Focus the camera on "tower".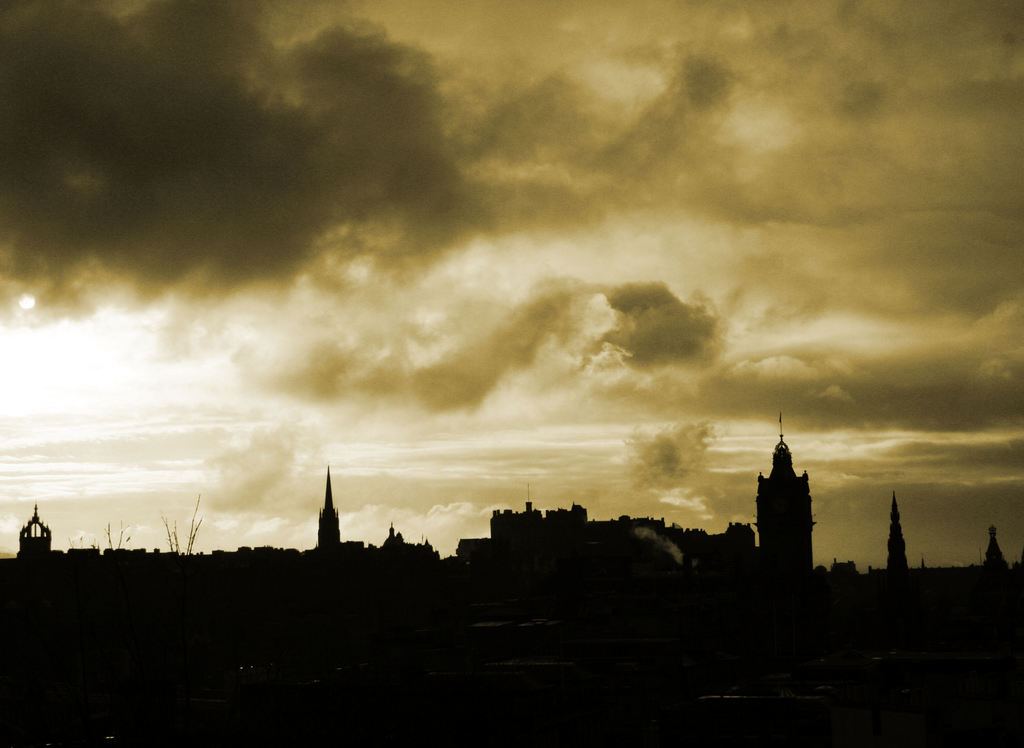
Focus region: box(20, 508, 58, 566).
